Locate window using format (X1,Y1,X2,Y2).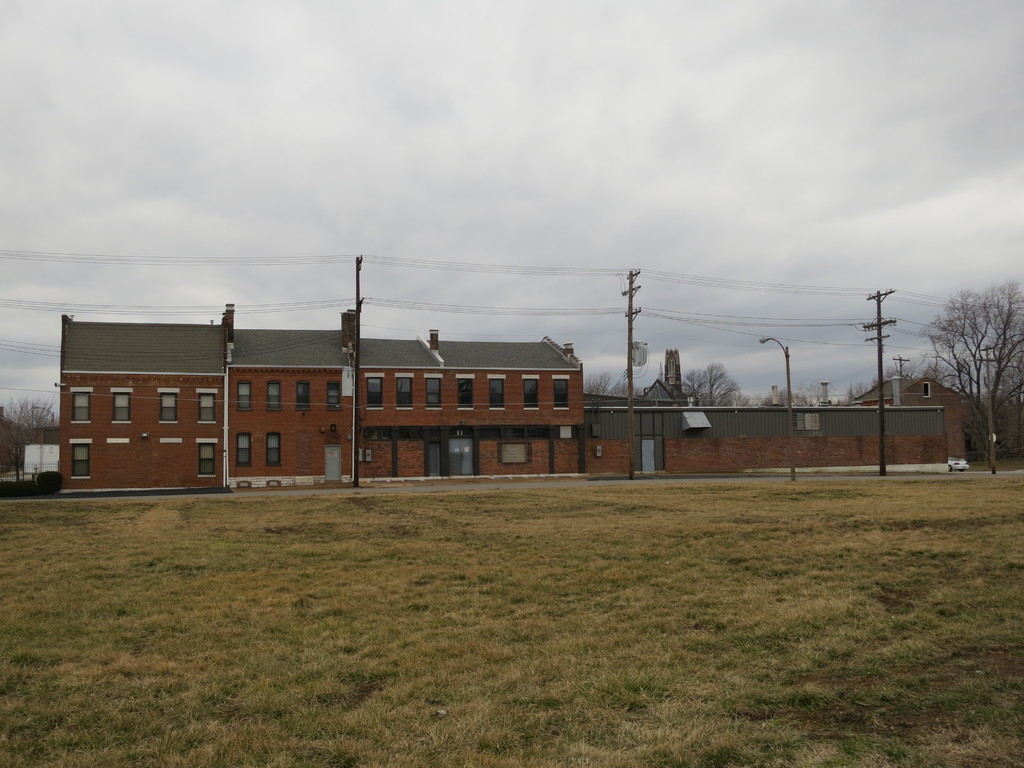
(488,376,505,410).
